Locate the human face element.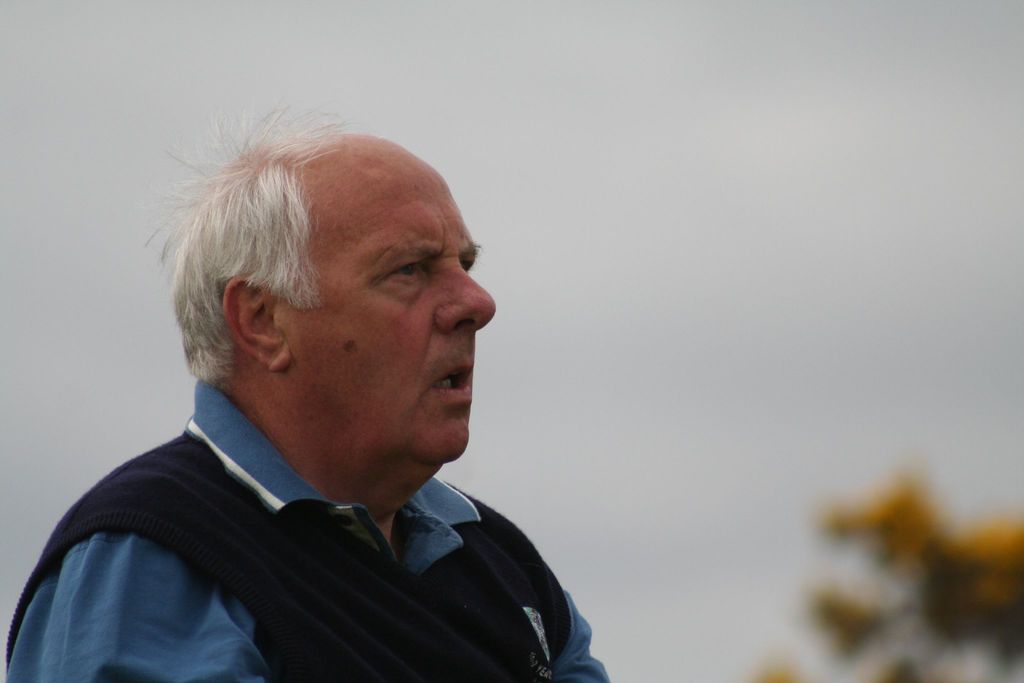
Element bbox: [x1=301, y1=153, x2=500, y2=520].
